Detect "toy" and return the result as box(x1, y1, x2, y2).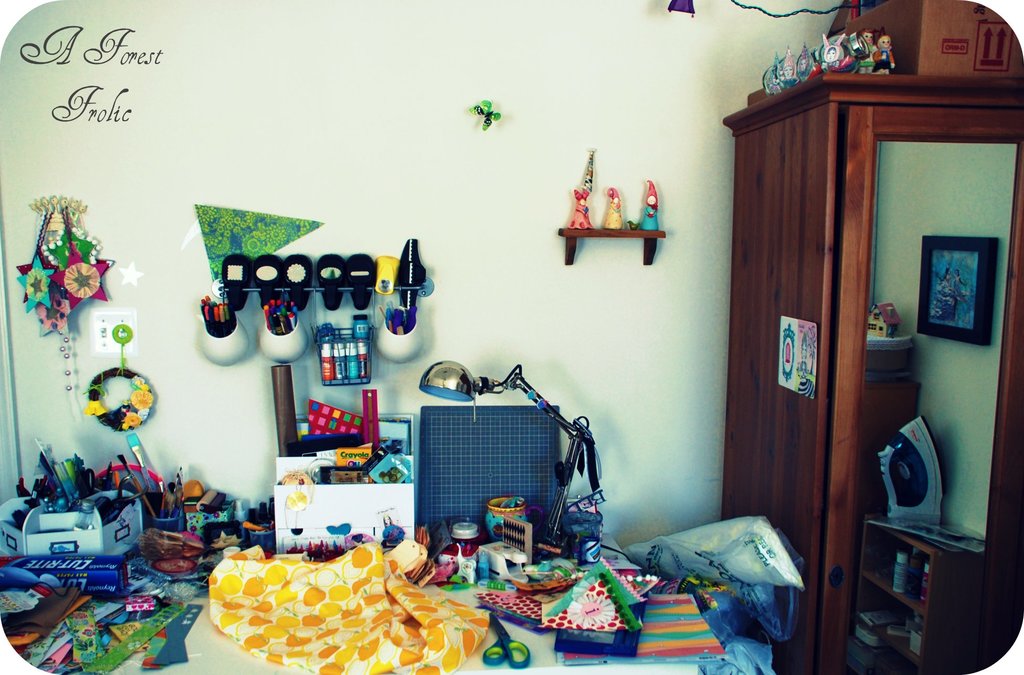
box(83, 322, 152, 432).
